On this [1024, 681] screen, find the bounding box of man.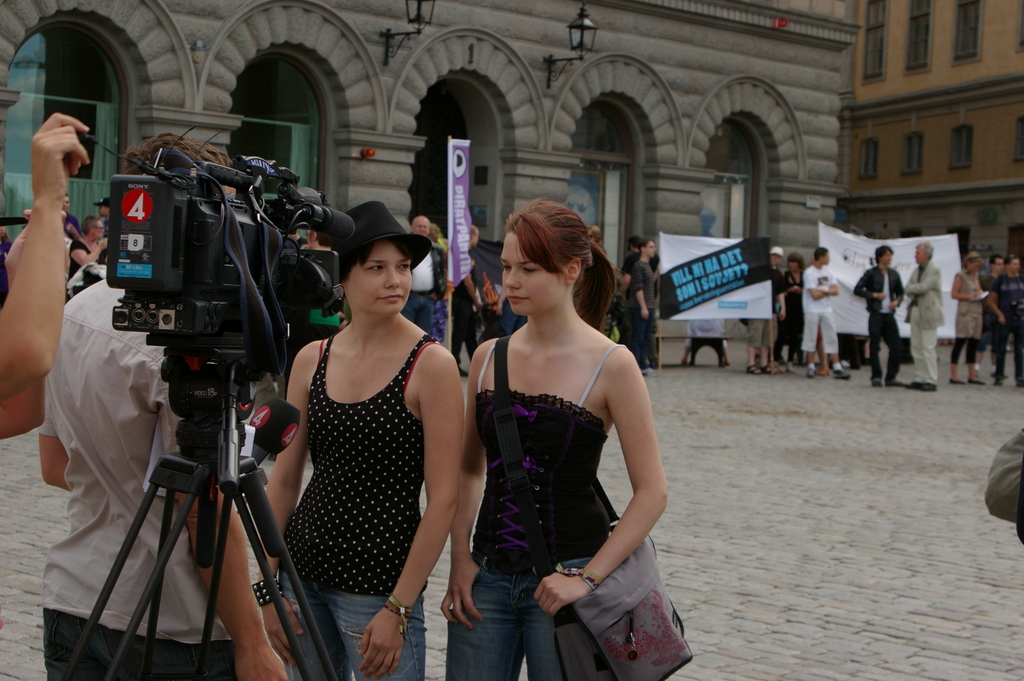
Bounding box: <box>977,256,1008,378</box>.
